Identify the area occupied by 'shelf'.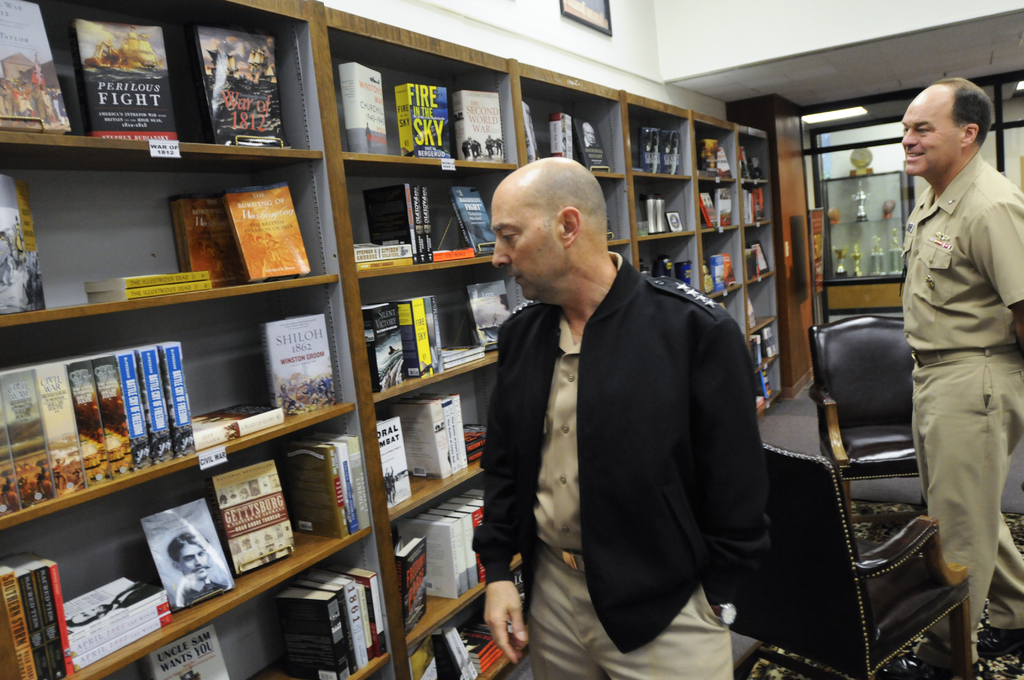
Area: crop(673, 106, 767, 417).
